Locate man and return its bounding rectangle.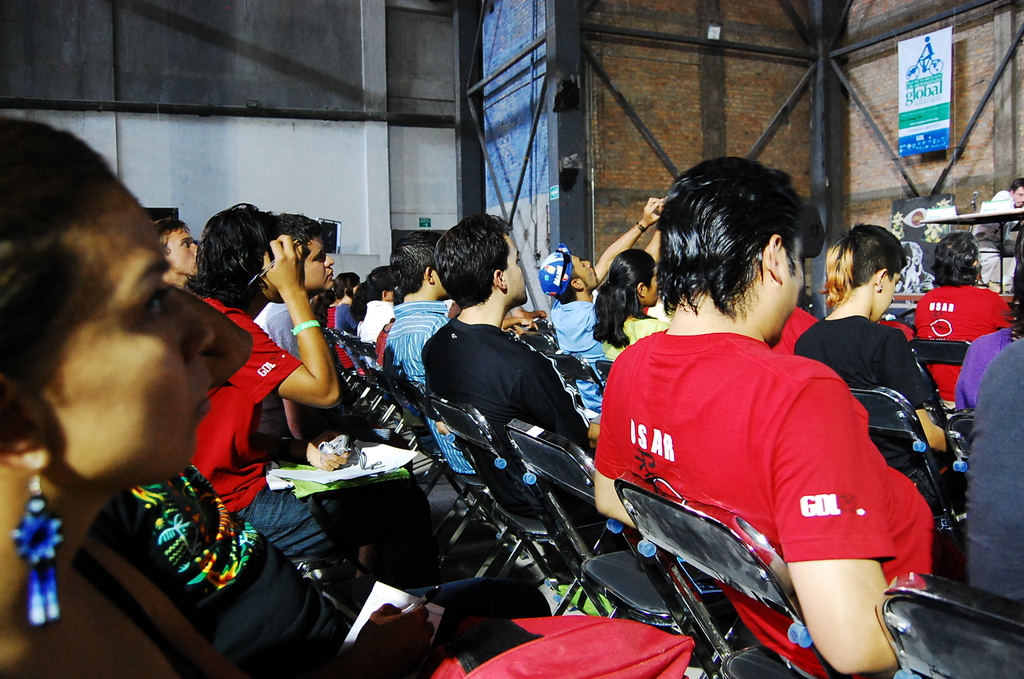
crop(588, 208, 948, 667).
